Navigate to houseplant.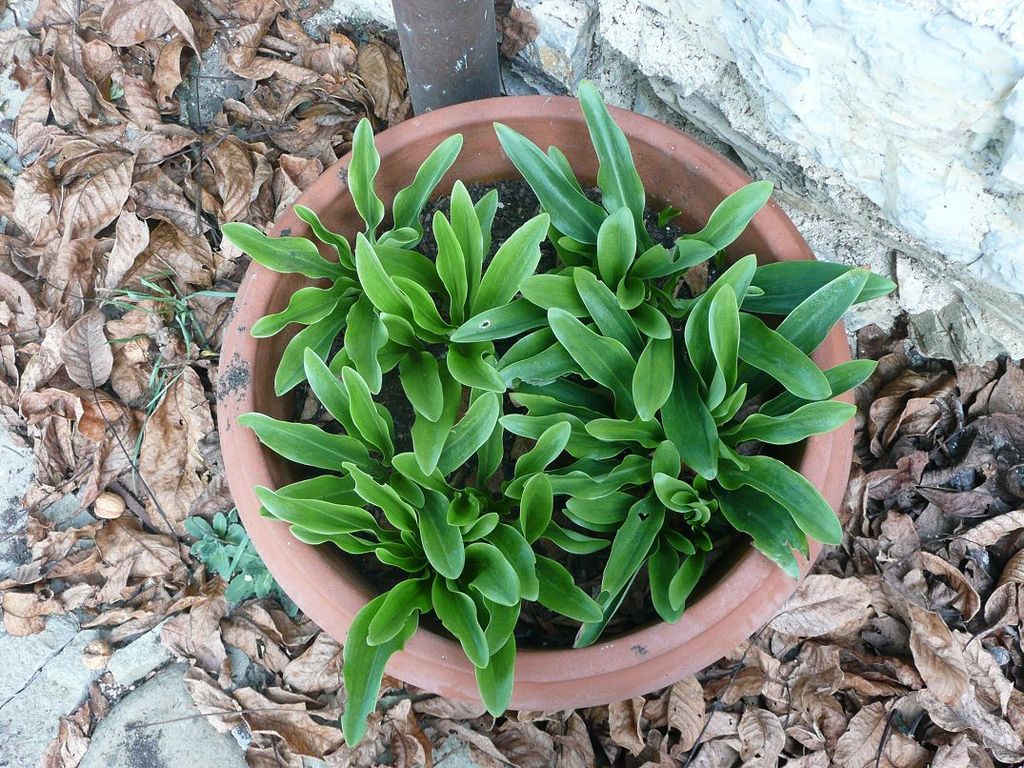
Navigation target: x1=203 y1=71 x2=900 y2=743.
